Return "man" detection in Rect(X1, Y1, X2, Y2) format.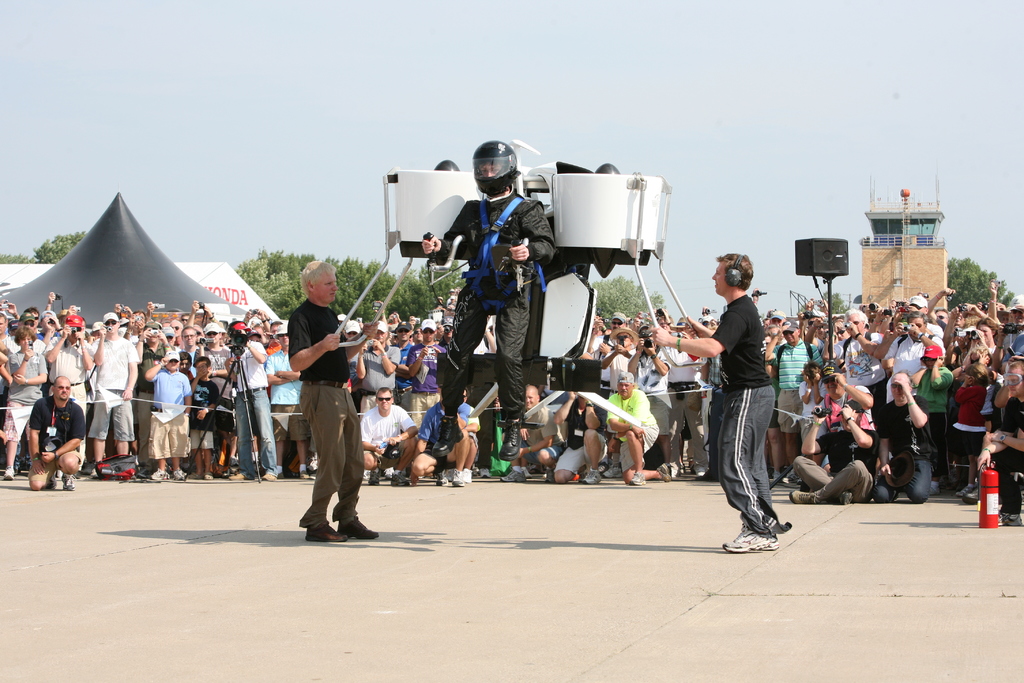
Rect(273, 268, 374, 545).
